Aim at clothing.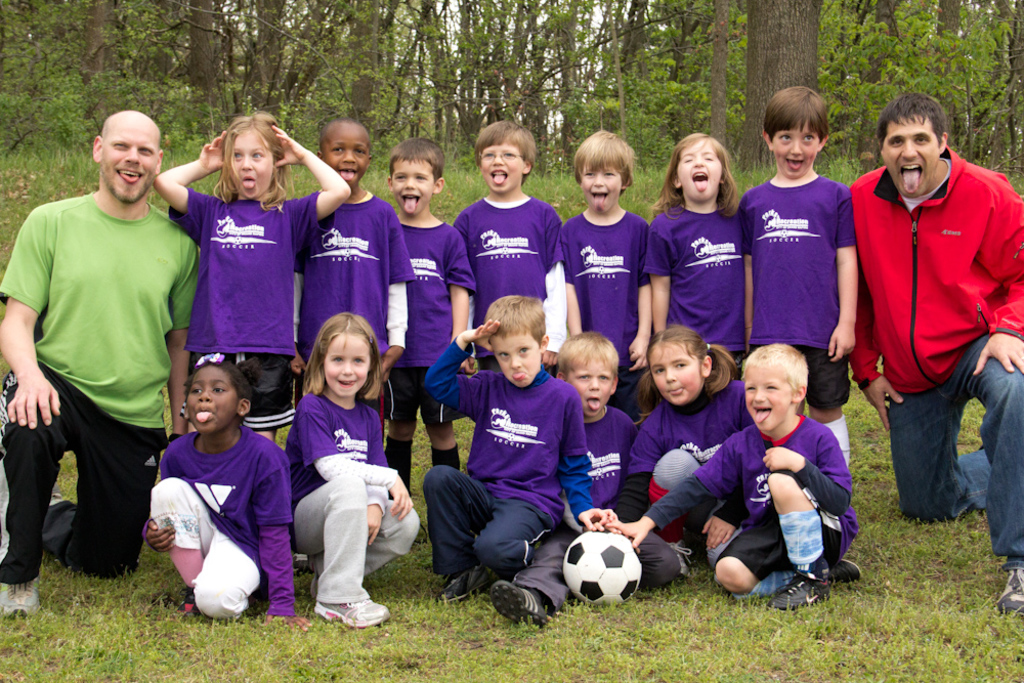
Aimed at <region>12, 134, 193, 582</region>.
